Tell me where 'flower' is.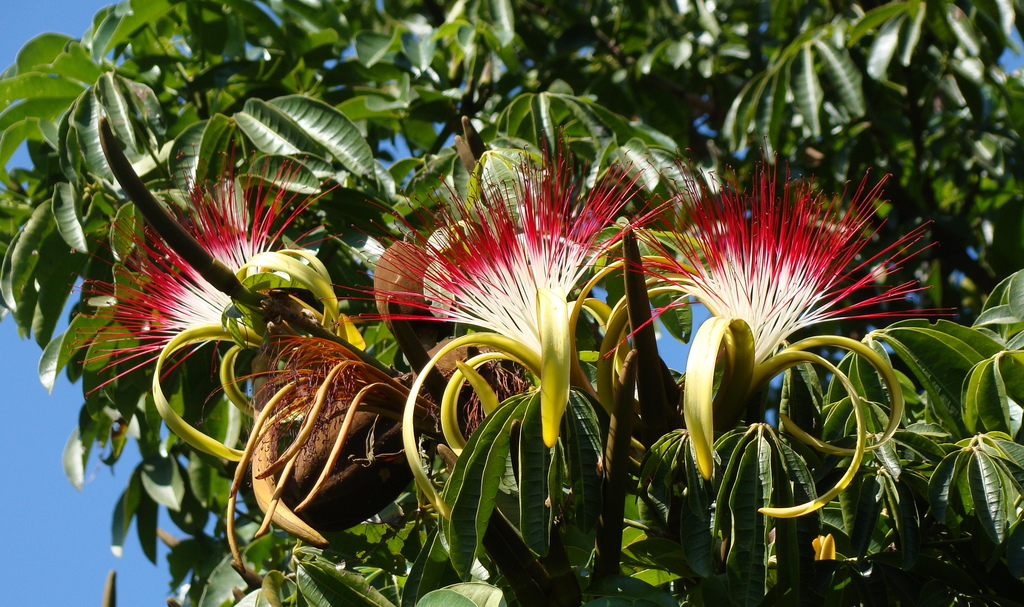
'flower' is at <bbox>643, 170, 934, 435</bbox>.
